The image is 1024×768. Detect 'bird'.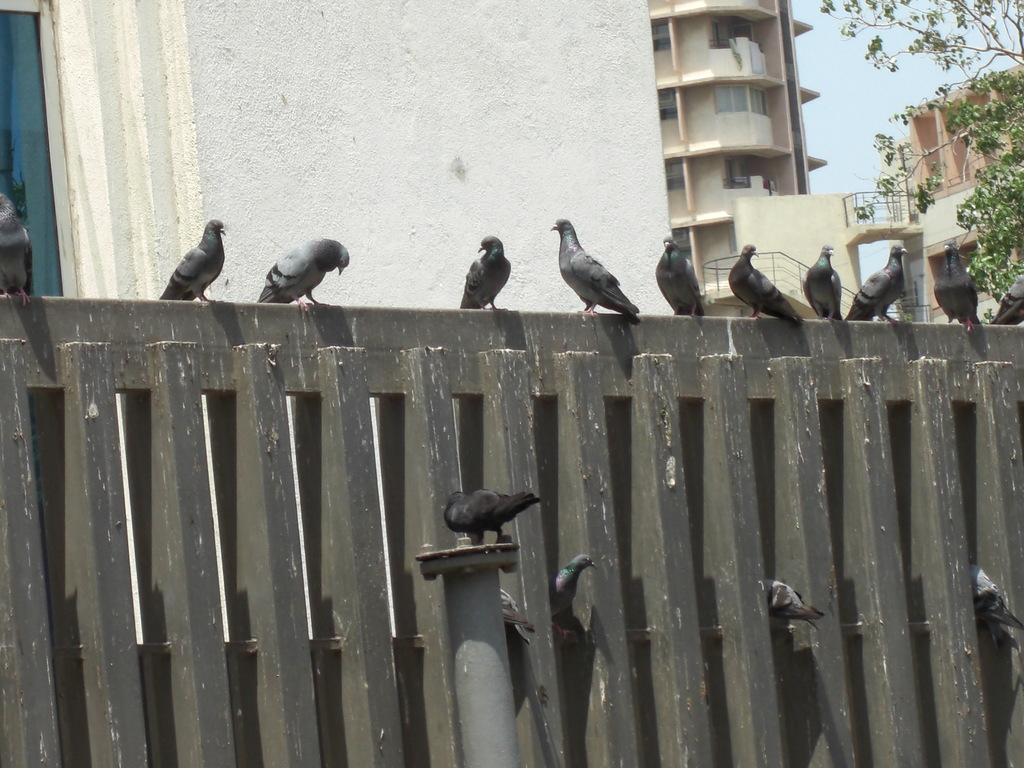
Detection: 447, 487, 542, 544.
